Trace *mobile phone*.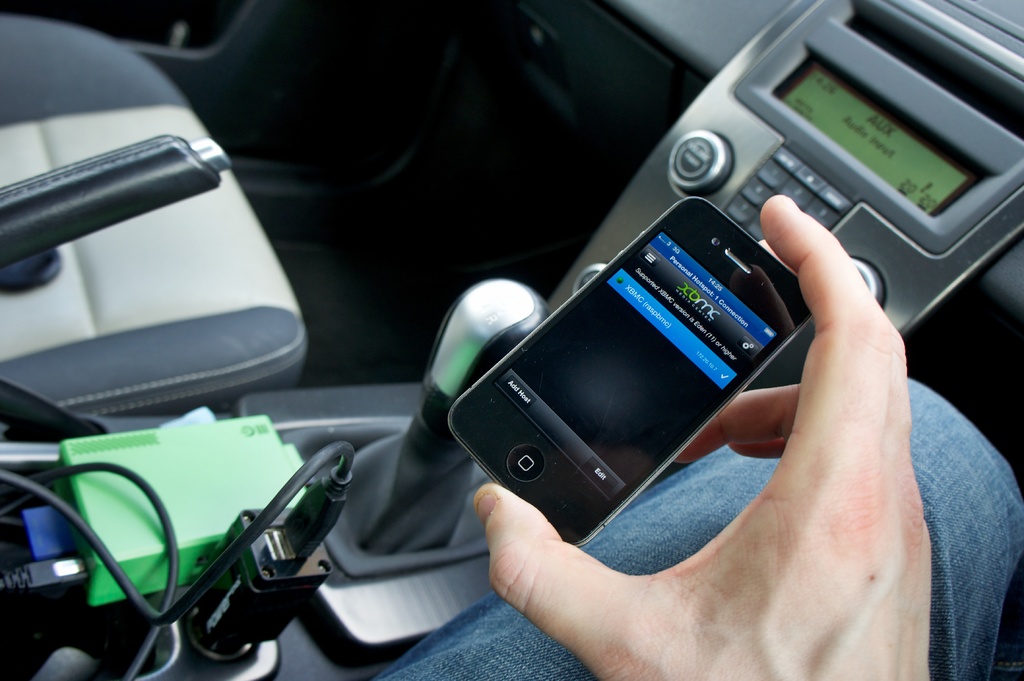
Traced to box(445, 193, 813, 544).
